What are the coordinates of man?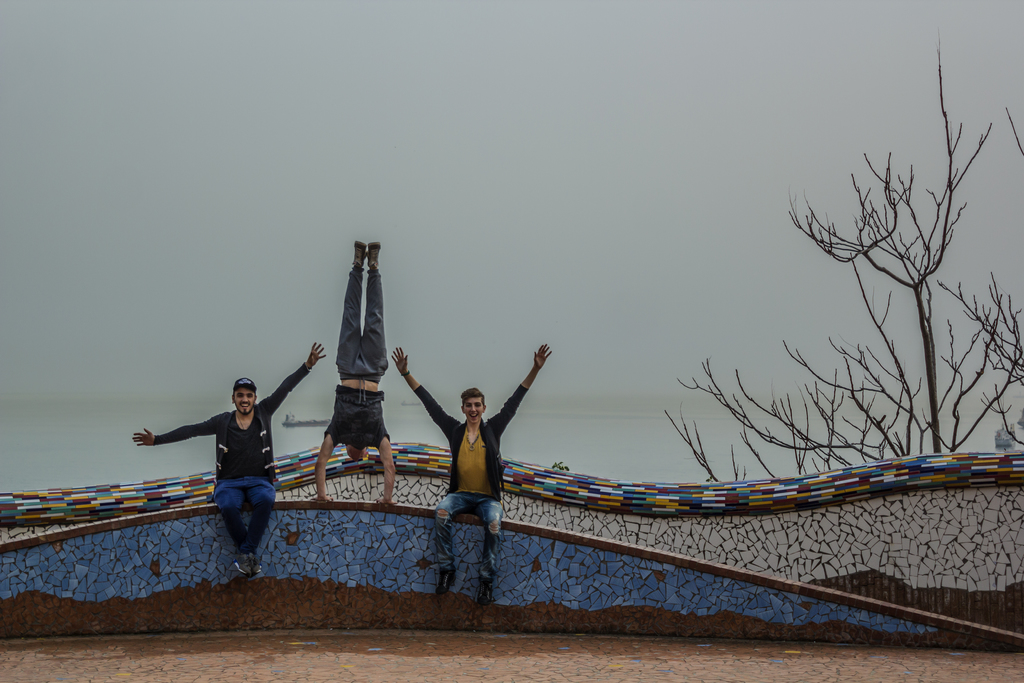
region(313, 238, 400, 500).
